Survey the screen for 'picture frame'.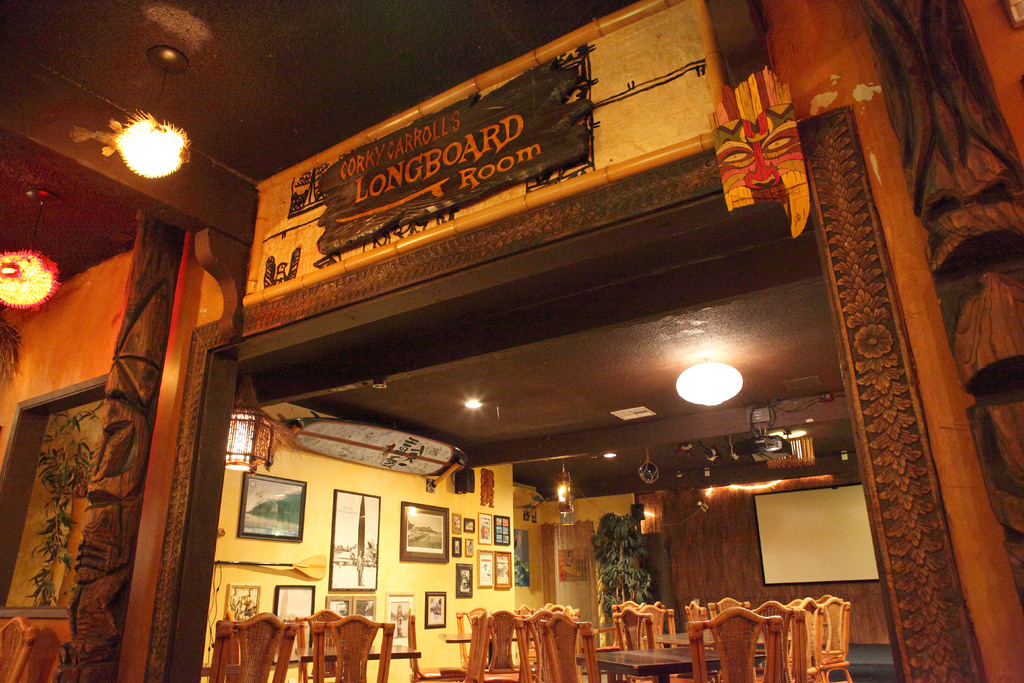
Survey found: [397,502,450,562].
